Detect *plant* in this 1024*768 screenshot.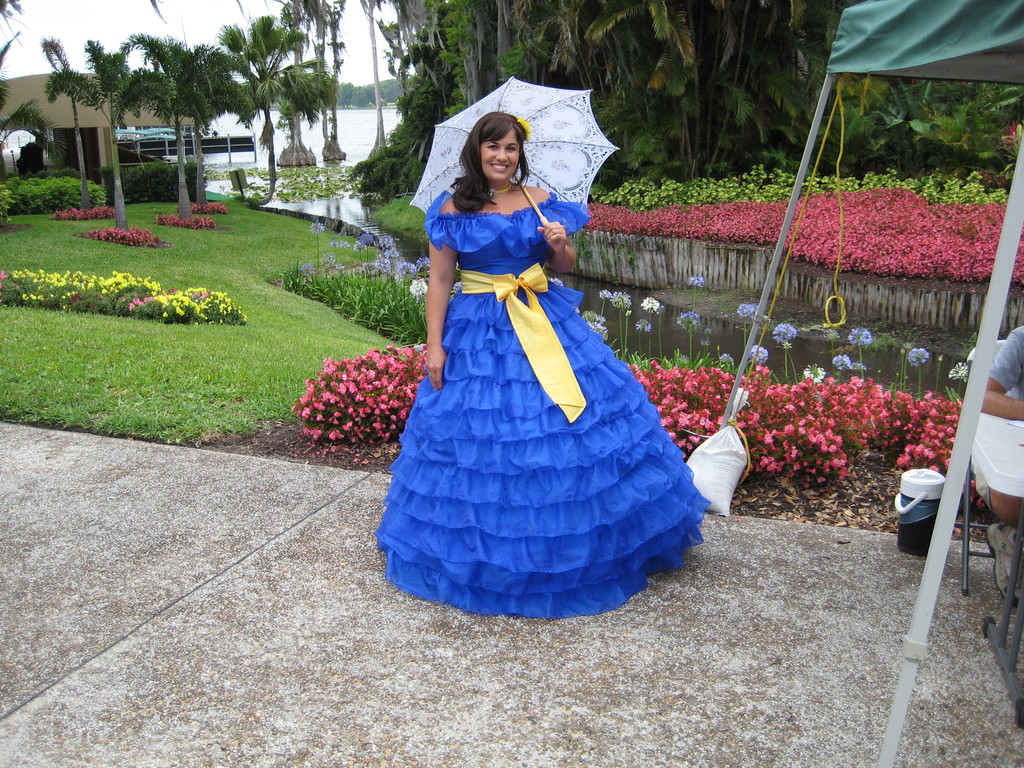
Detection: 584/185/1023/288.
